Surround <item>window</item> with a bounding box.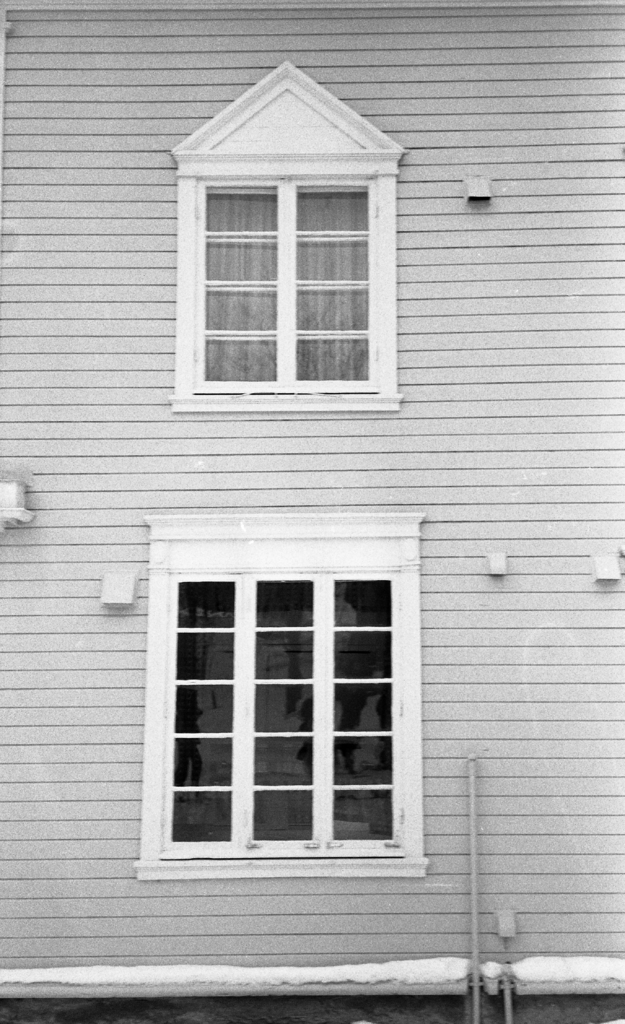
Rect(174, 527, 431, 877).
